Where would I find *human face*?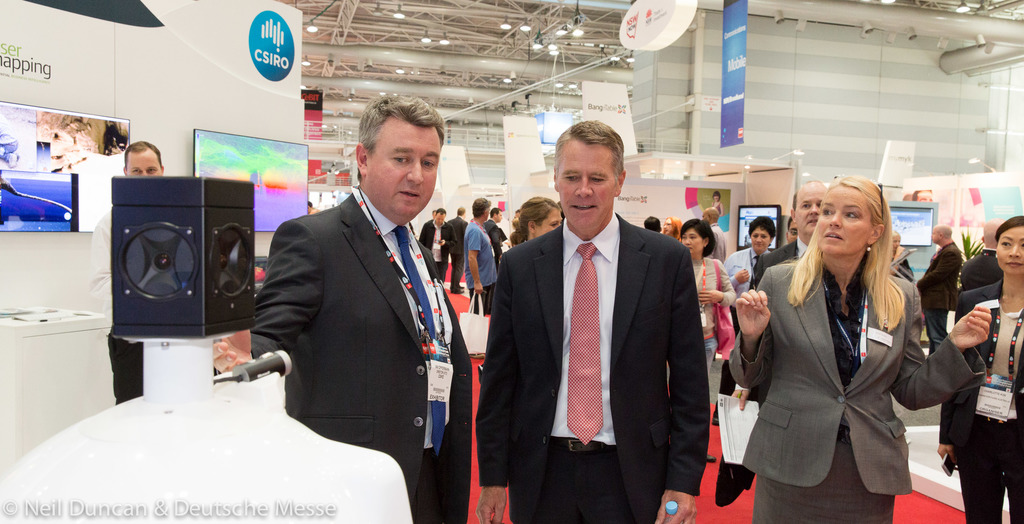
At box=[751, 225, 772, 251].
